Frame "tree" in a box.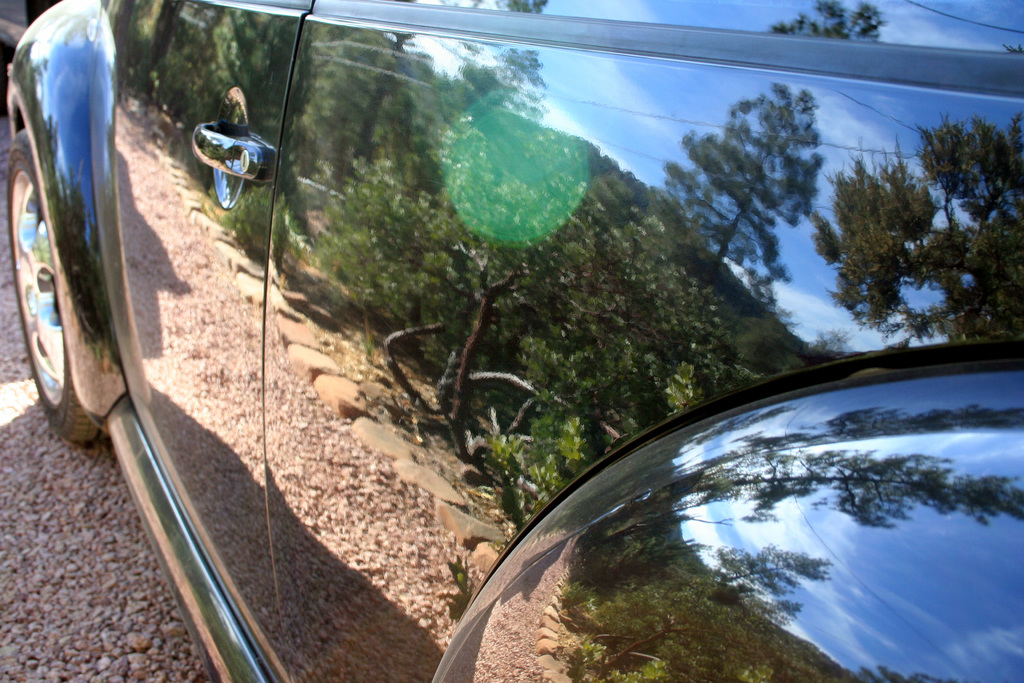
crop(677, 76, 850, 300).
